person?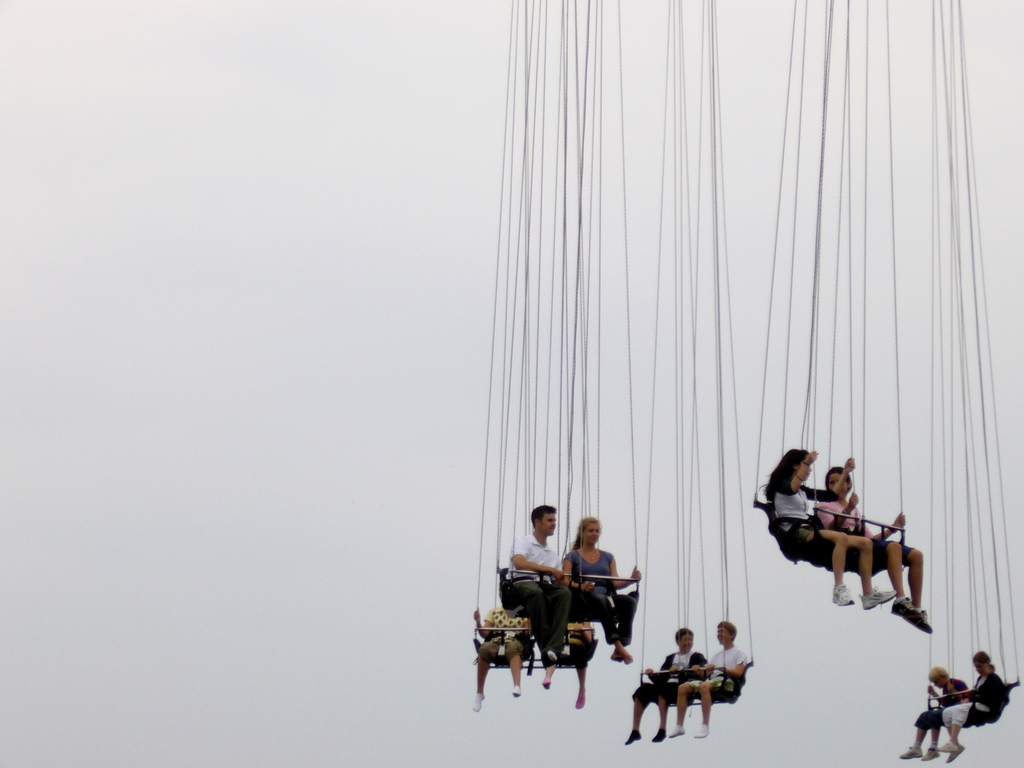
622,630,705,739
